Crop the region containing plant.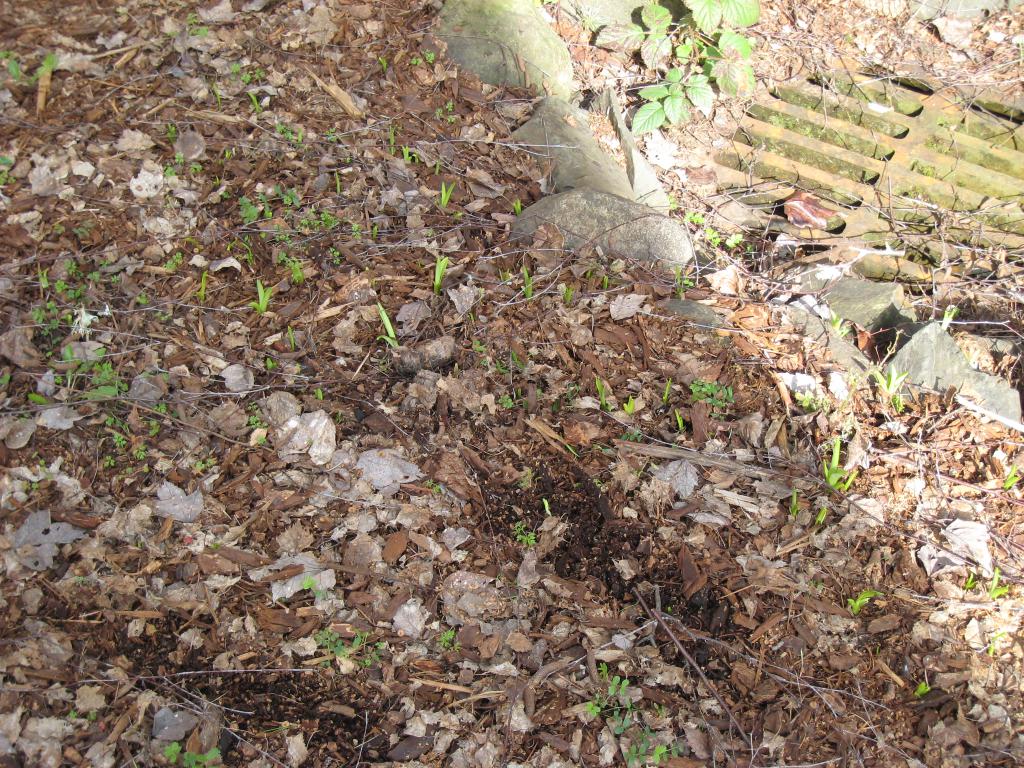
Crop region: box=[163, 250, 181, 276].
